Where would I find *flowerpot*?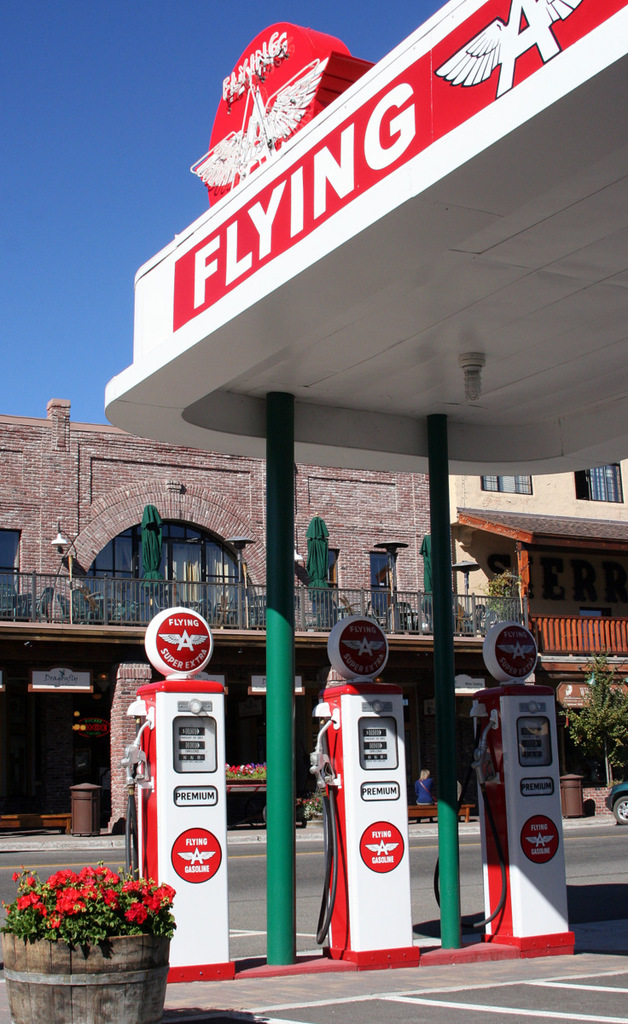
At BBox(7, 877, 188, 1016).
